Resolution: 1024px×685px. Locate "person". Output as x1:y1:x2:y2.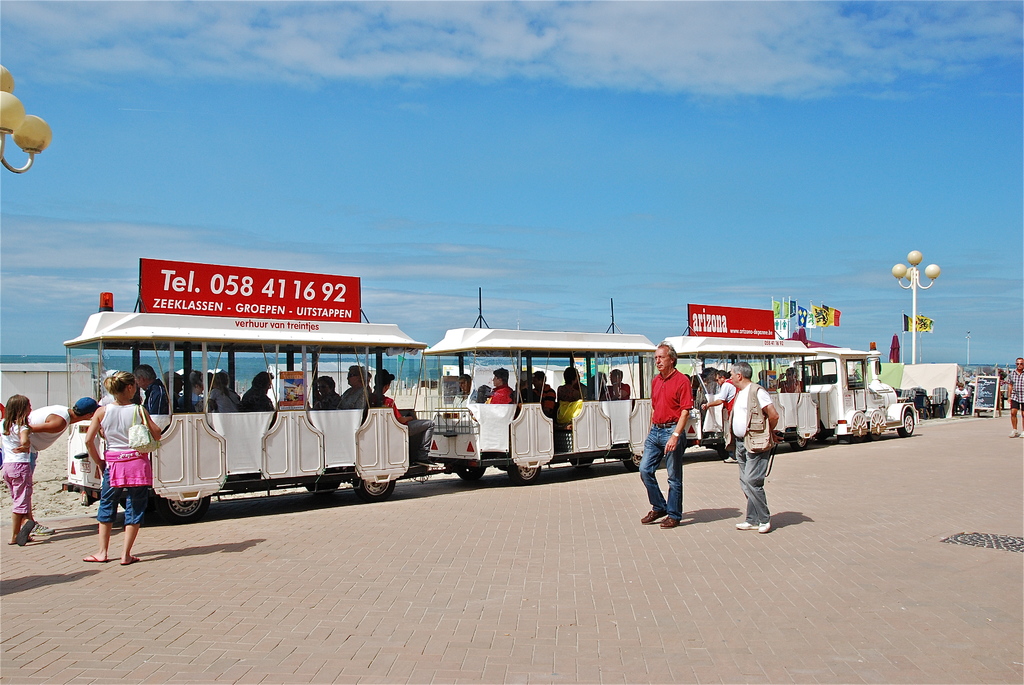
956:383:968:416.
